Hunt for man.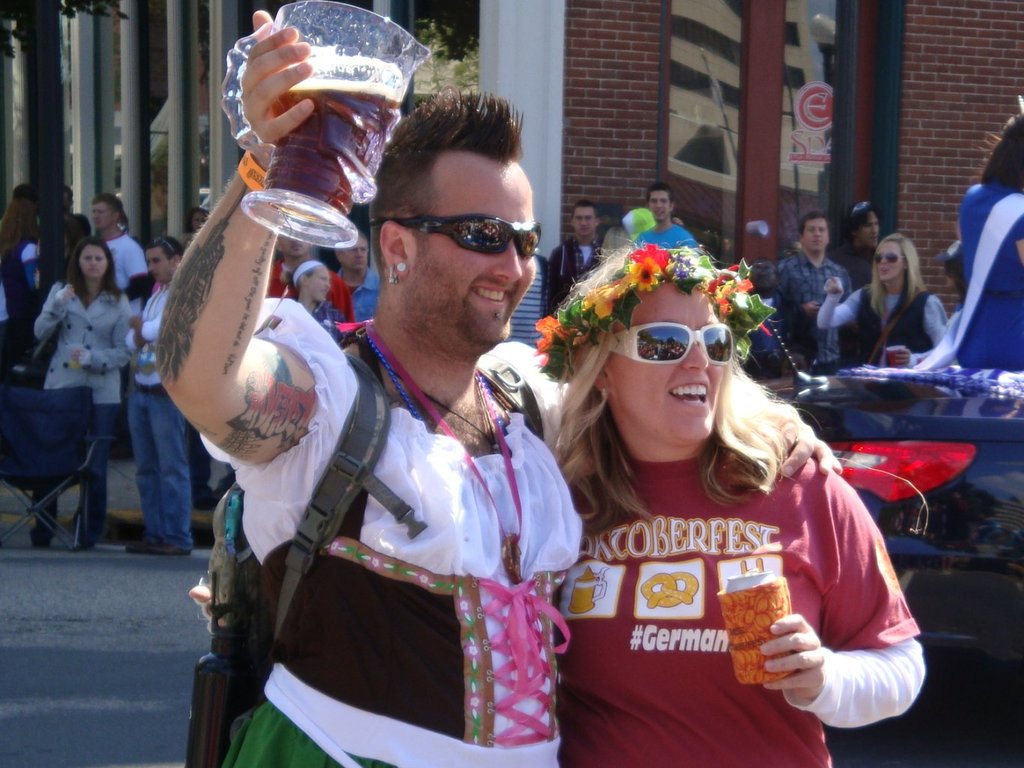
Hunted down at l=546, t=200, r=604, b=313.
